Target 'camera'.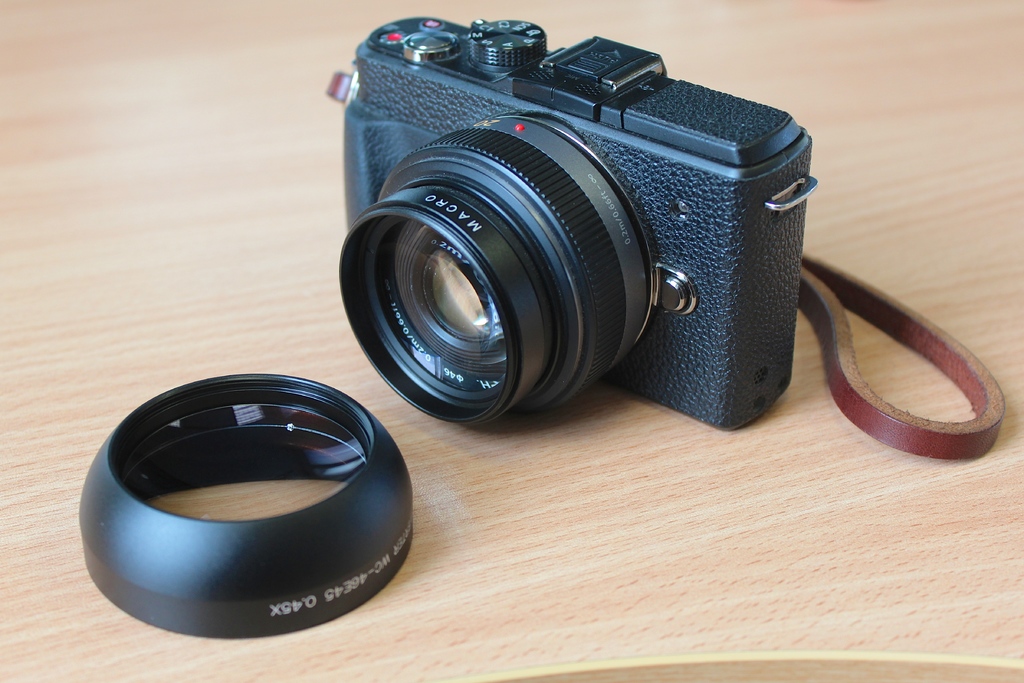
Target region: box(321, 12, 834, 441).
